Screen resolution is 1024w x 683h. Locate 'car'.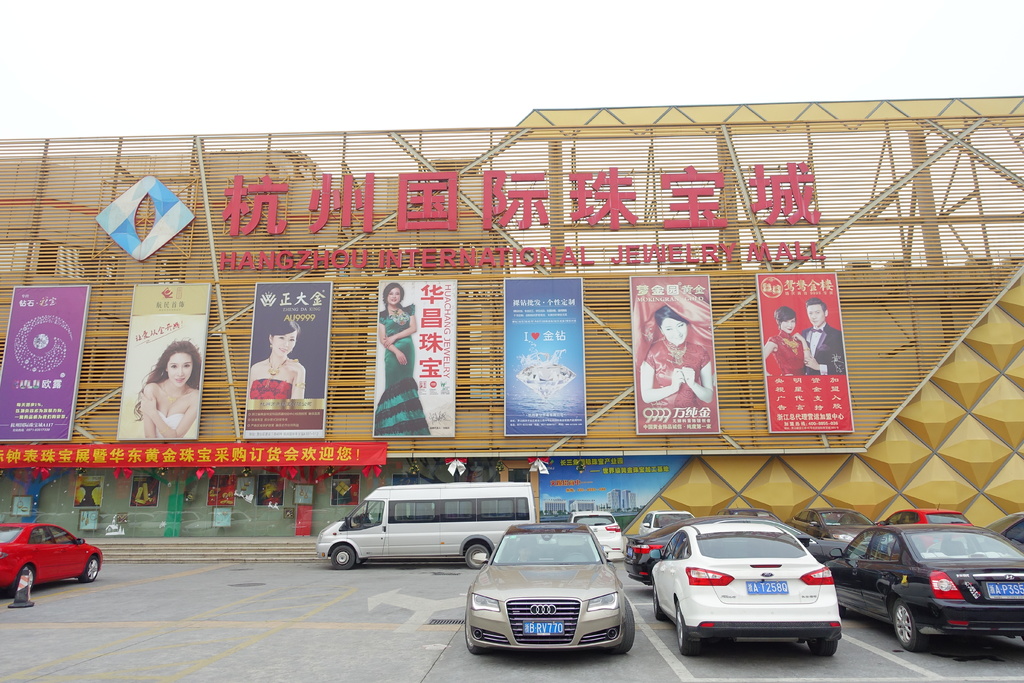
x1=565 y1=506 x2=626 y2=562.
